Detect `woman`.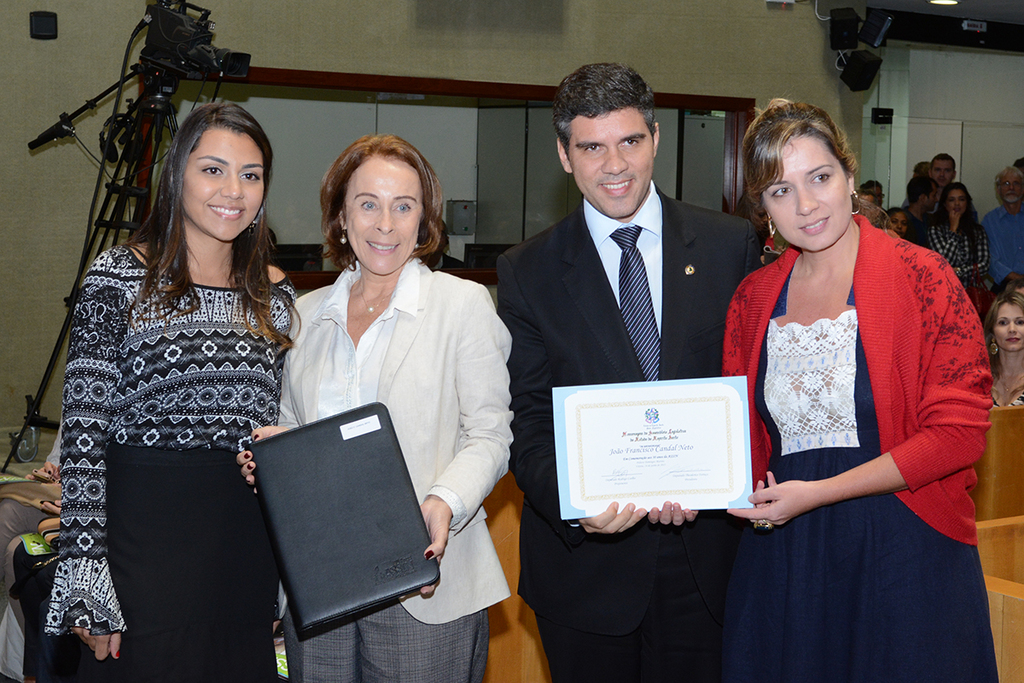
Detected at (x1=43, y1=98, x2=296, y2=682).
